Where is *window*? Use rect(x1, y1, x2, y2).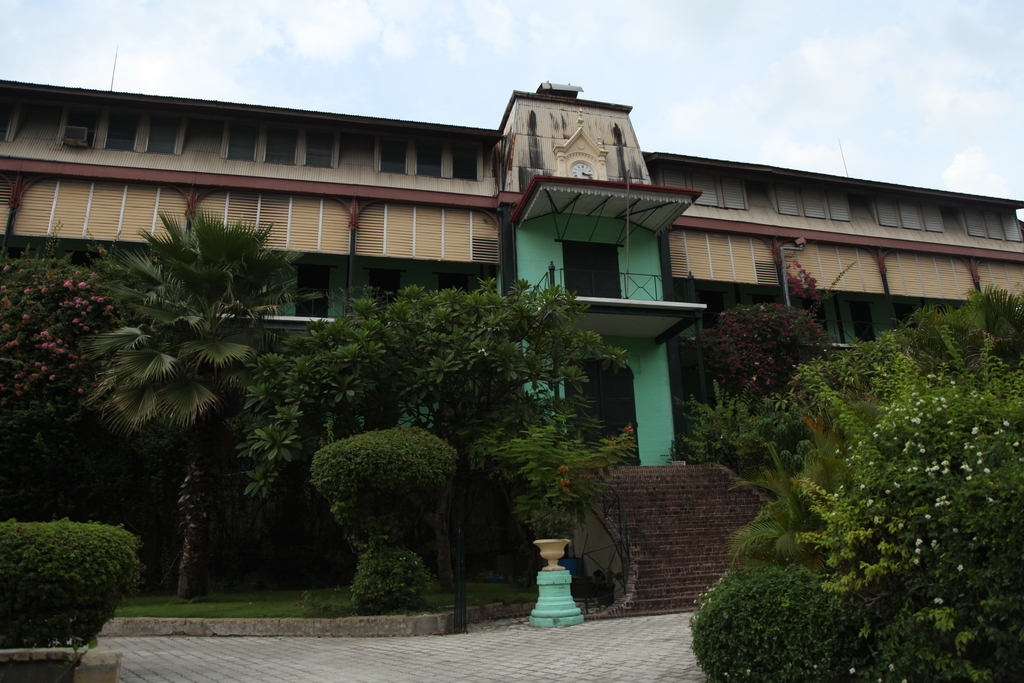
rect(383, 136, 407, 175).
